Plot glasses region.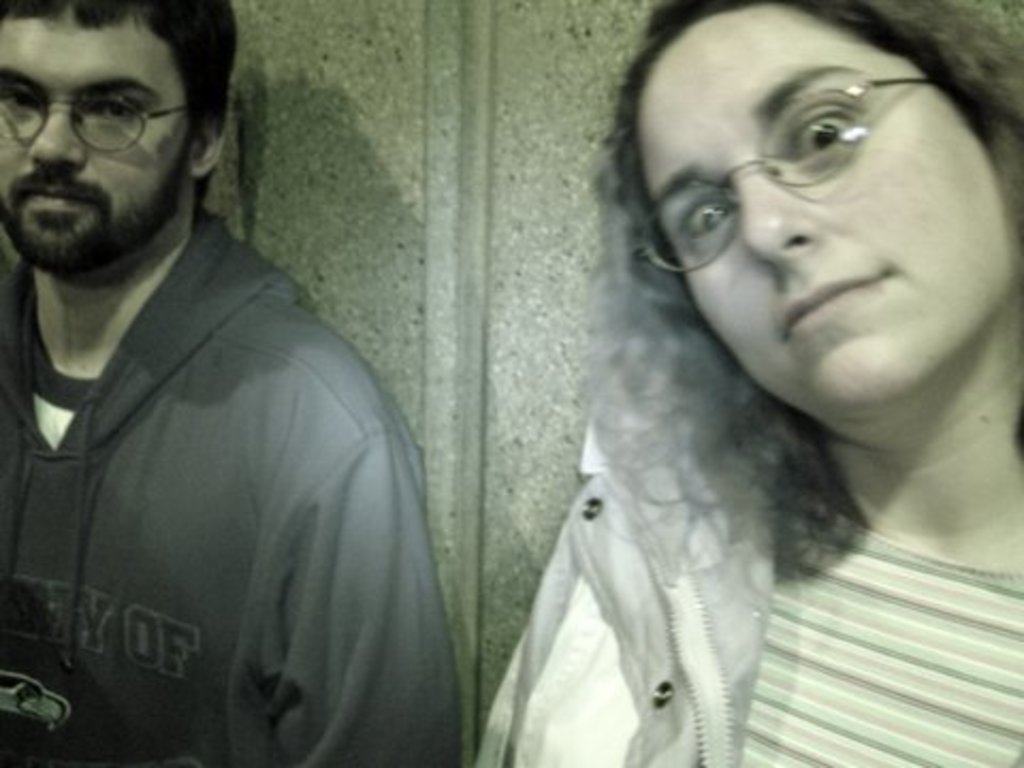
Plotted at left=631, top=73, right=930, bottom=275.
